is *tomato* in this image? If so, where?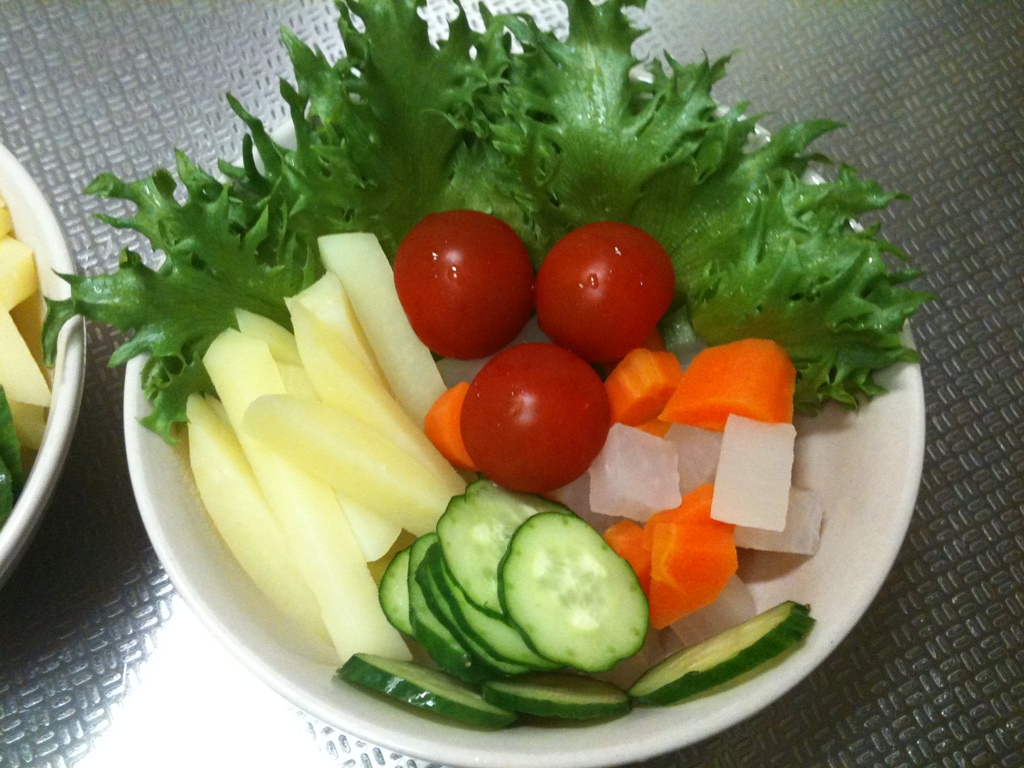
Yes, at 394,206,536,362.
